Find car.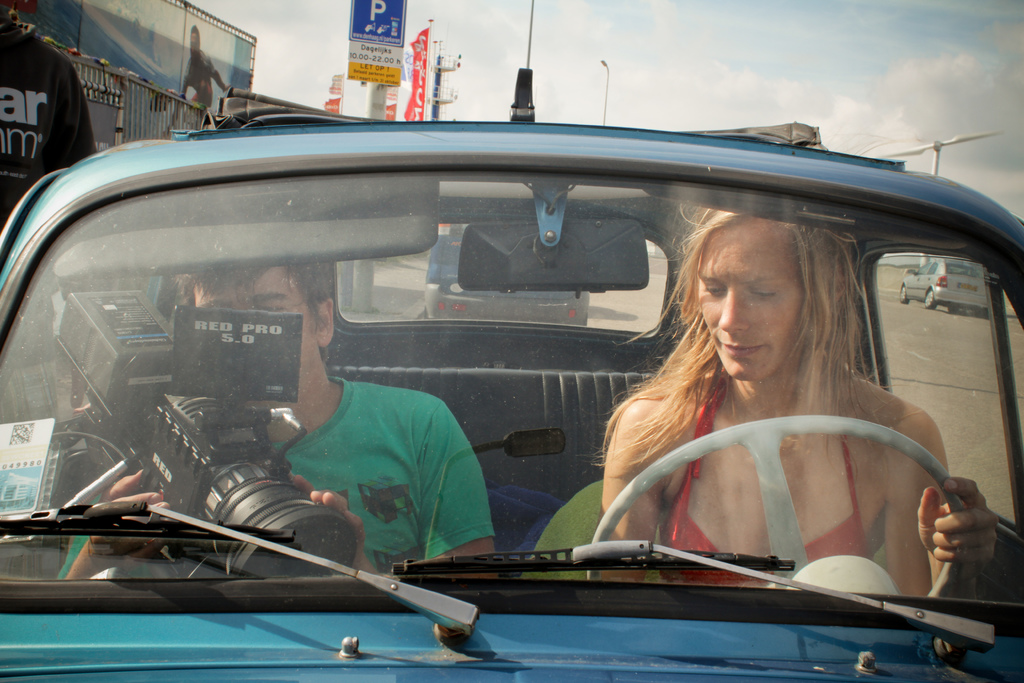
bbox=[424, 223, 588, 327].
